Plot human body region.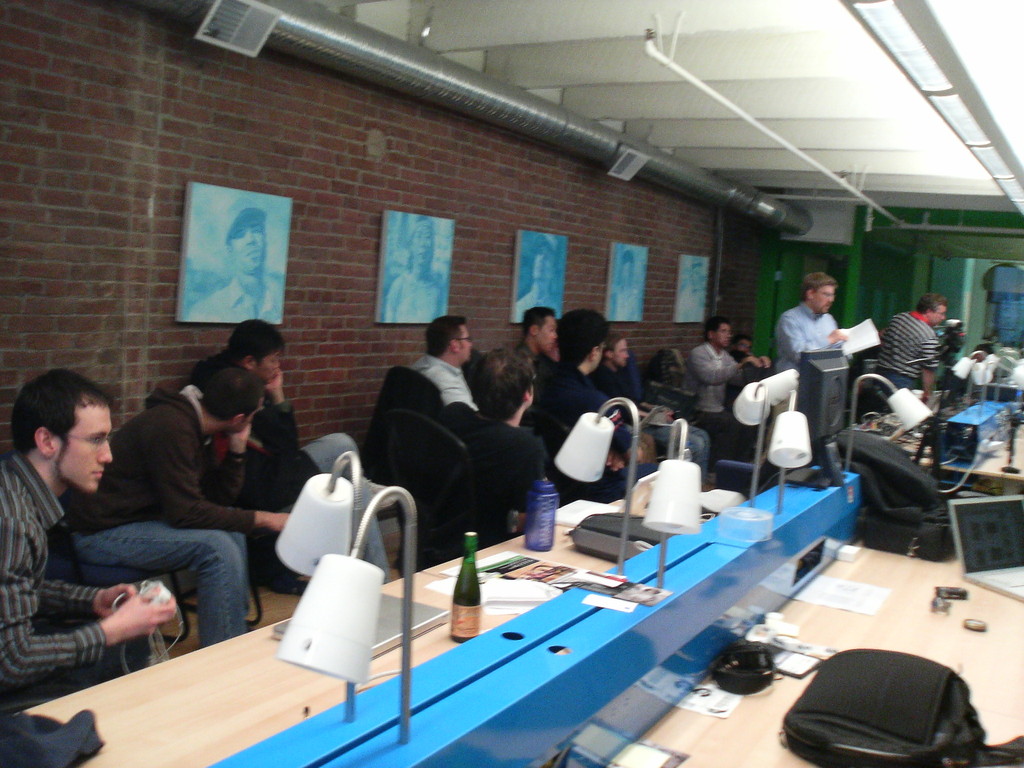
Plotted at locate(880, 308, 943, 399).
